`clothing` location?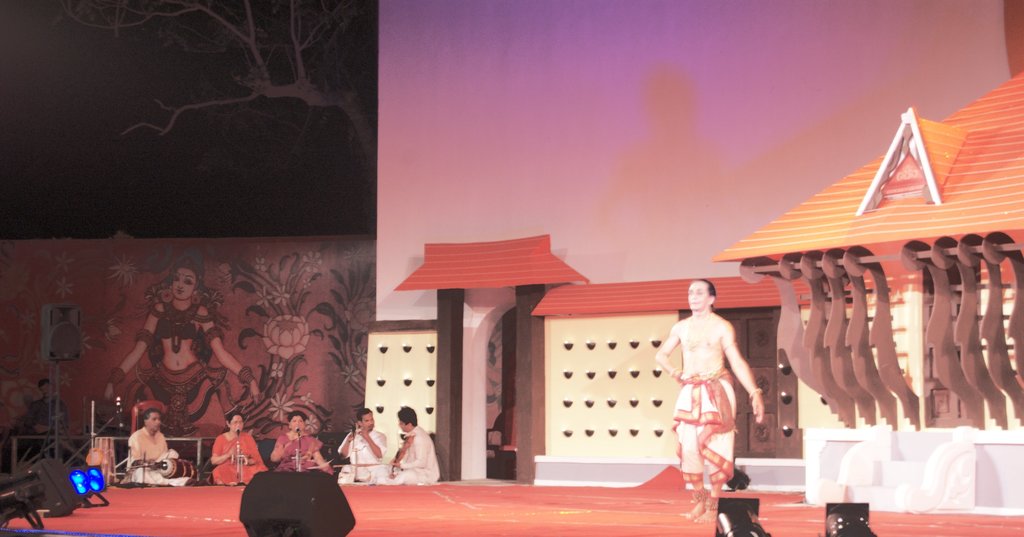
[388, 421, 438, 484]
